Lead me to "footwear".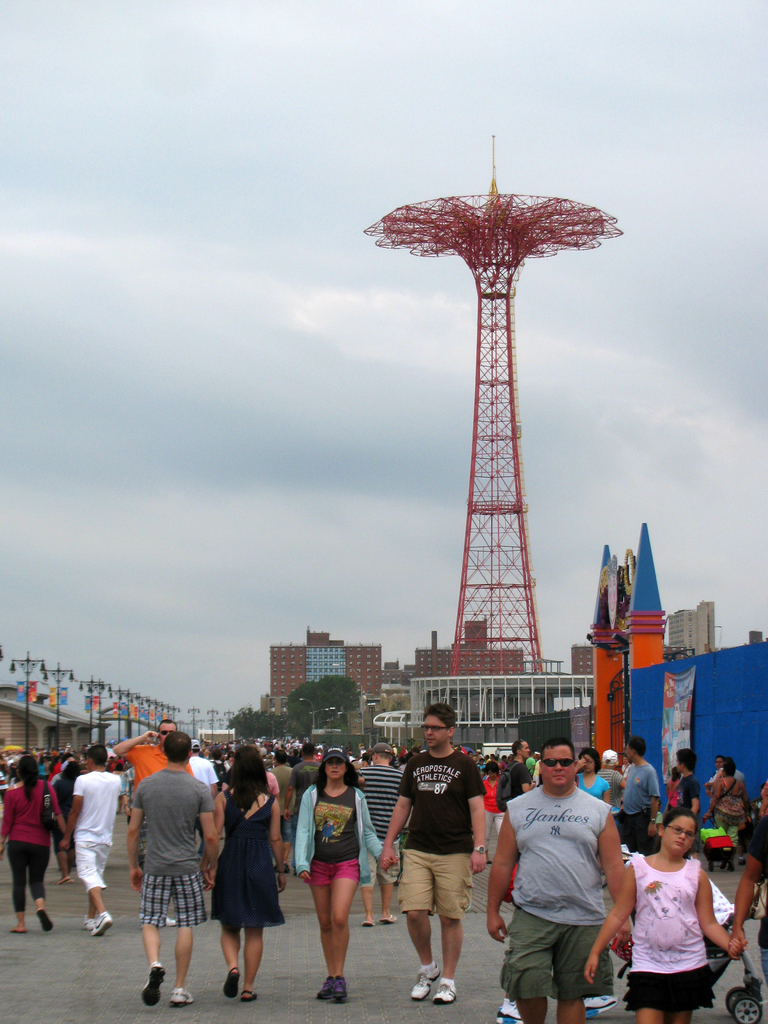
Lead to {"x1": 140, "y1": 963, "x2": 166, "y2": 1007}.
